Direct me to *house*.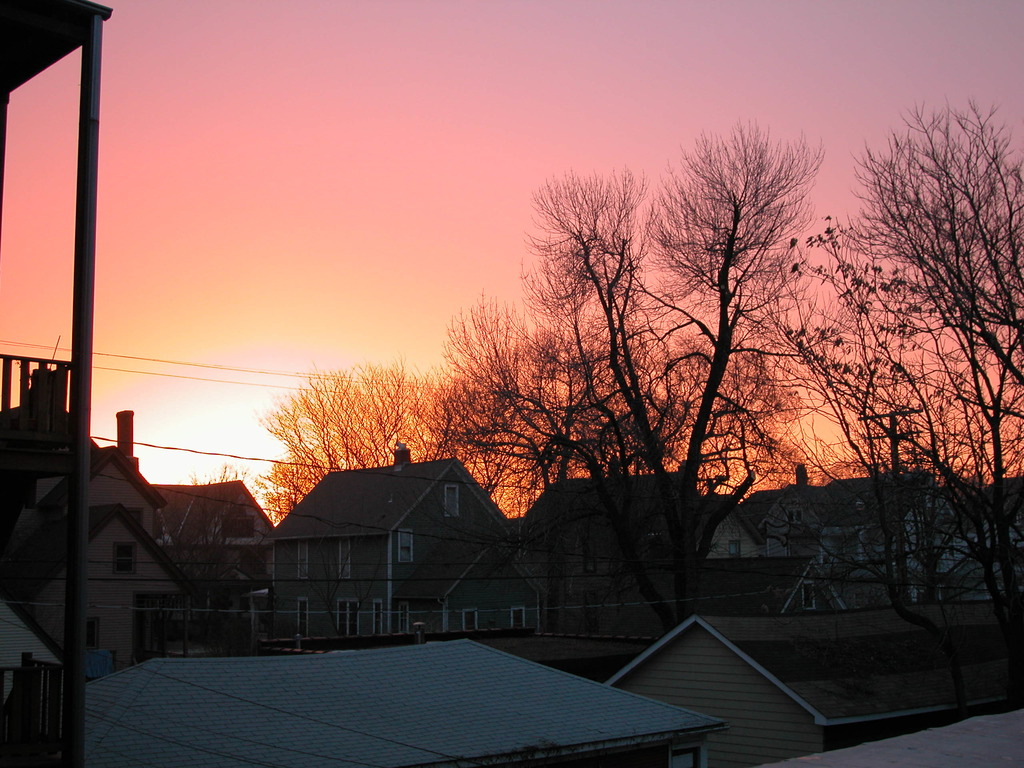
Direction: detection(670, 488, 763, 601).
